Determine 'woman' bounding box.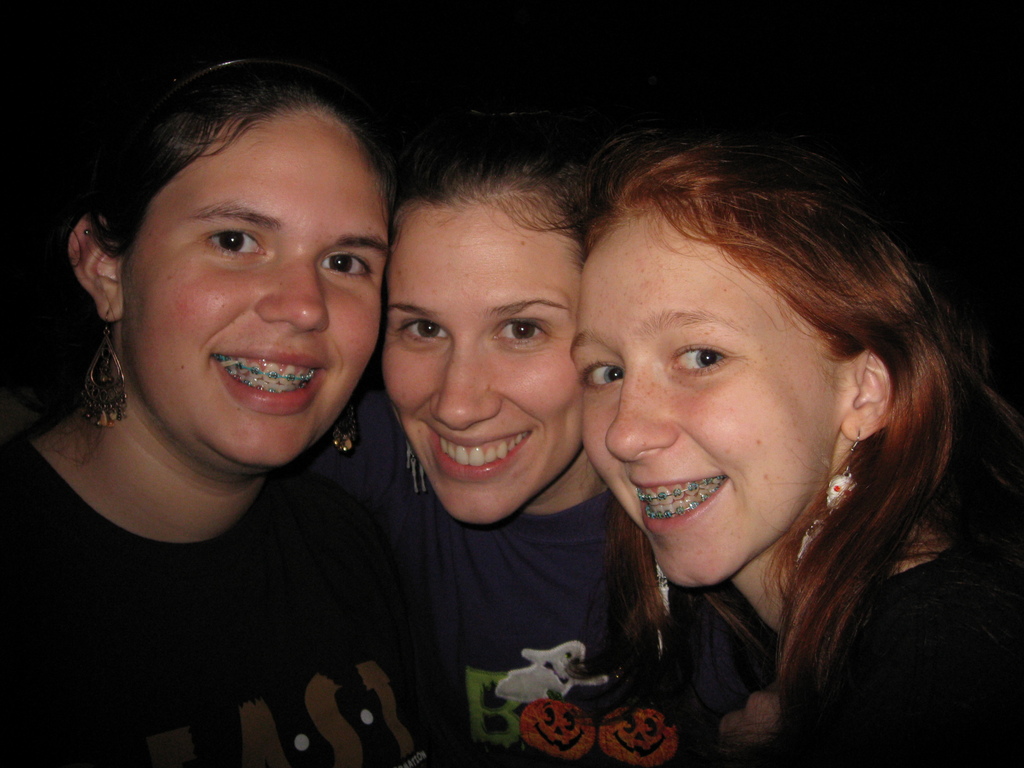
Determined: Rect(570, 124, 1023, 767).
